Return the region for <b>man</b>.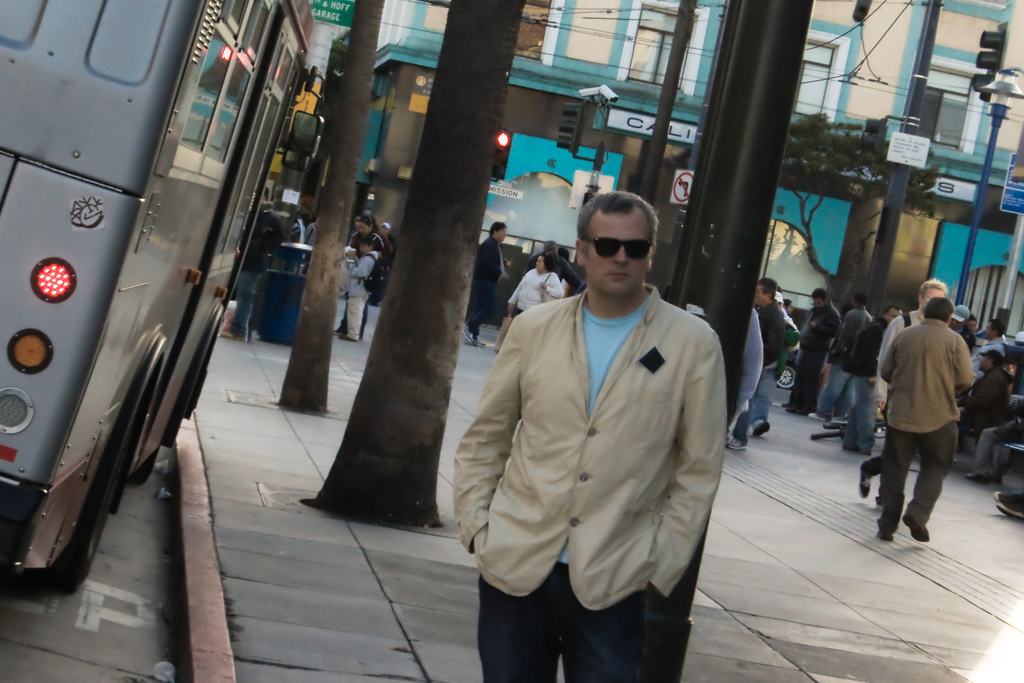
[957, 349, 1013, 447].
